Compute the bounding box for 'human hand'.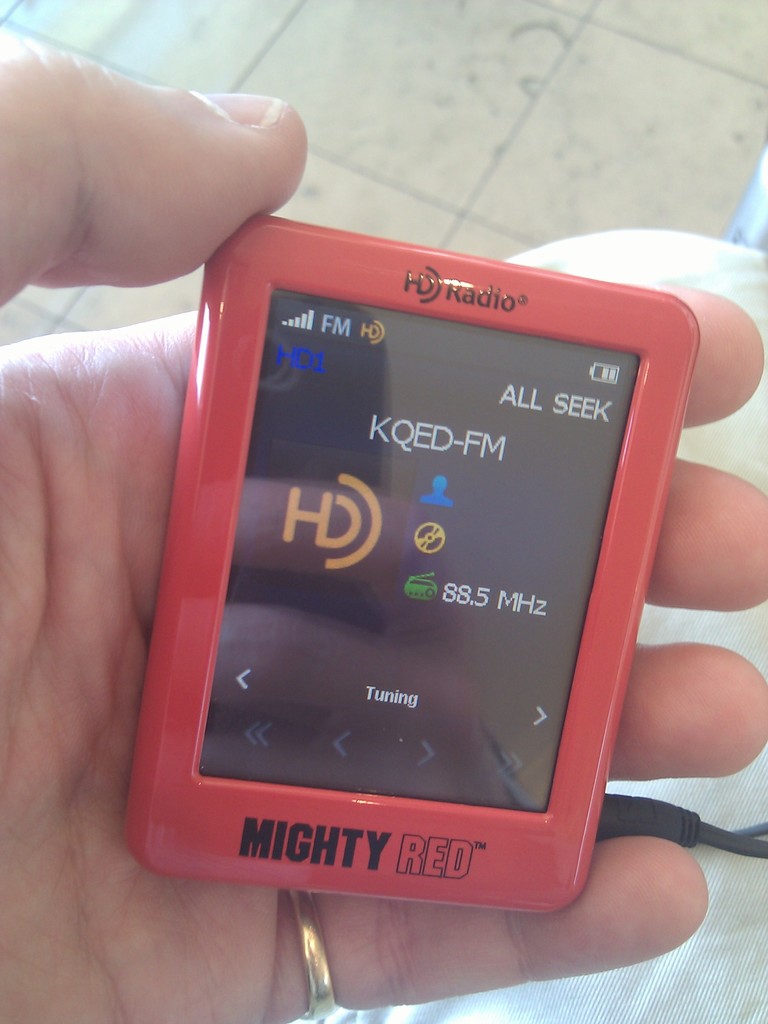
<bbox>0, 25, 767, 1023</bbox>.
